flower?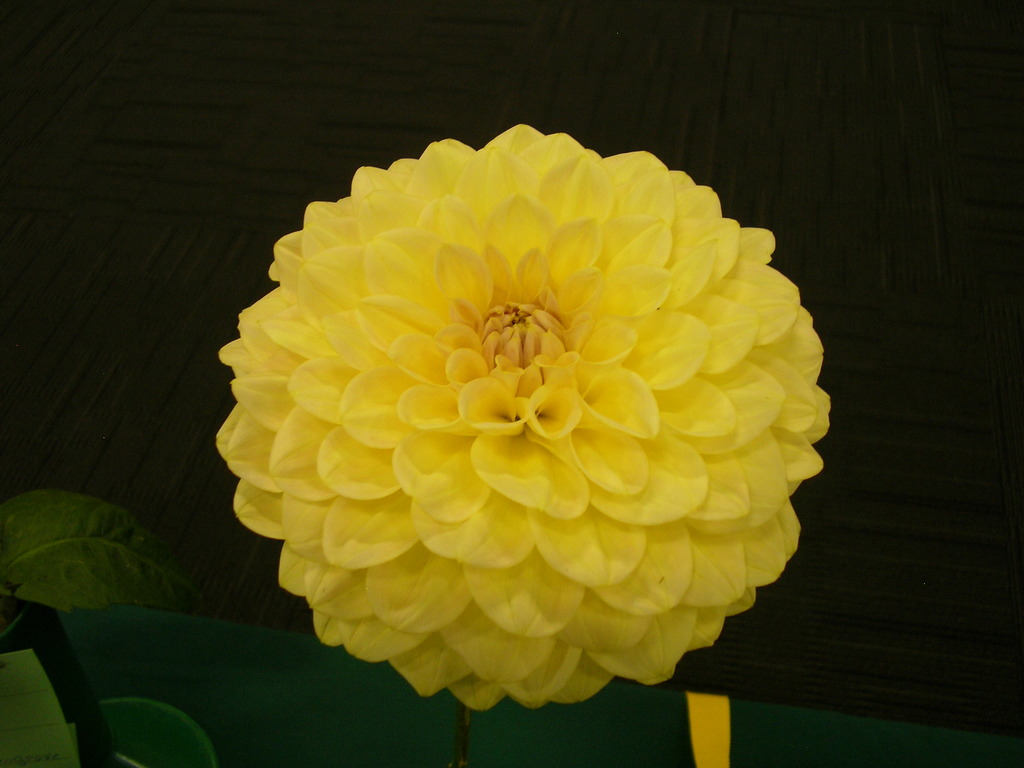
bbox=[214, 124, 831, 717]
